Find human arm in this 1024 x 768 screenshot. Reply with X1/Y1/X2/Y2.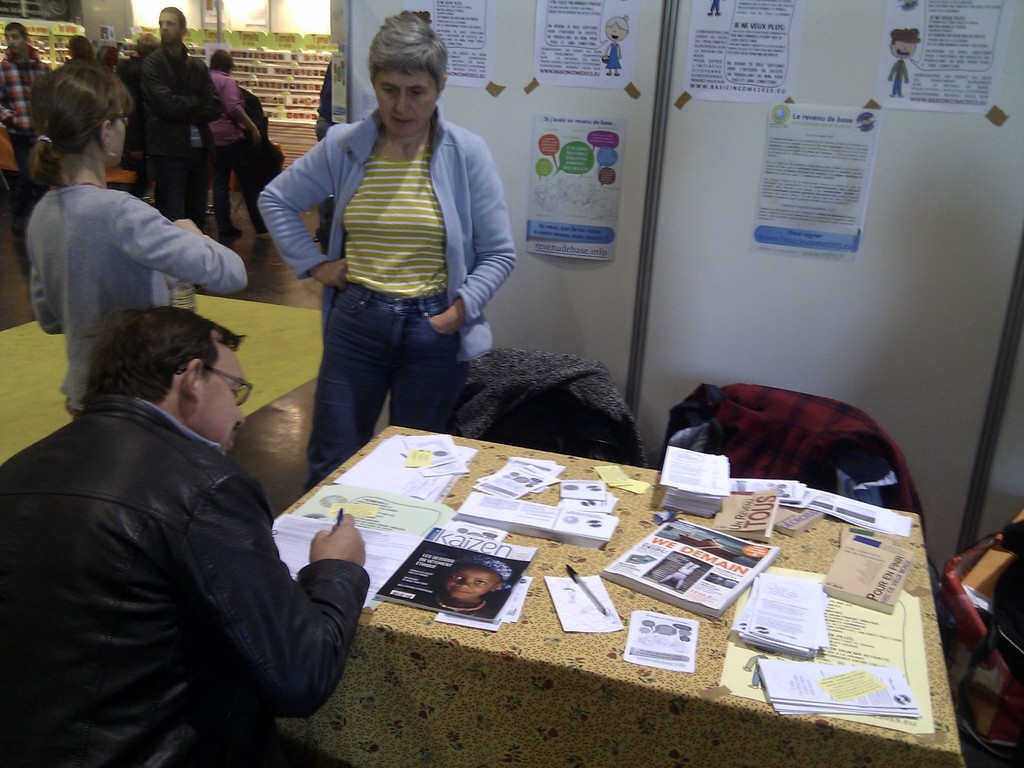
152/61/225/124.
